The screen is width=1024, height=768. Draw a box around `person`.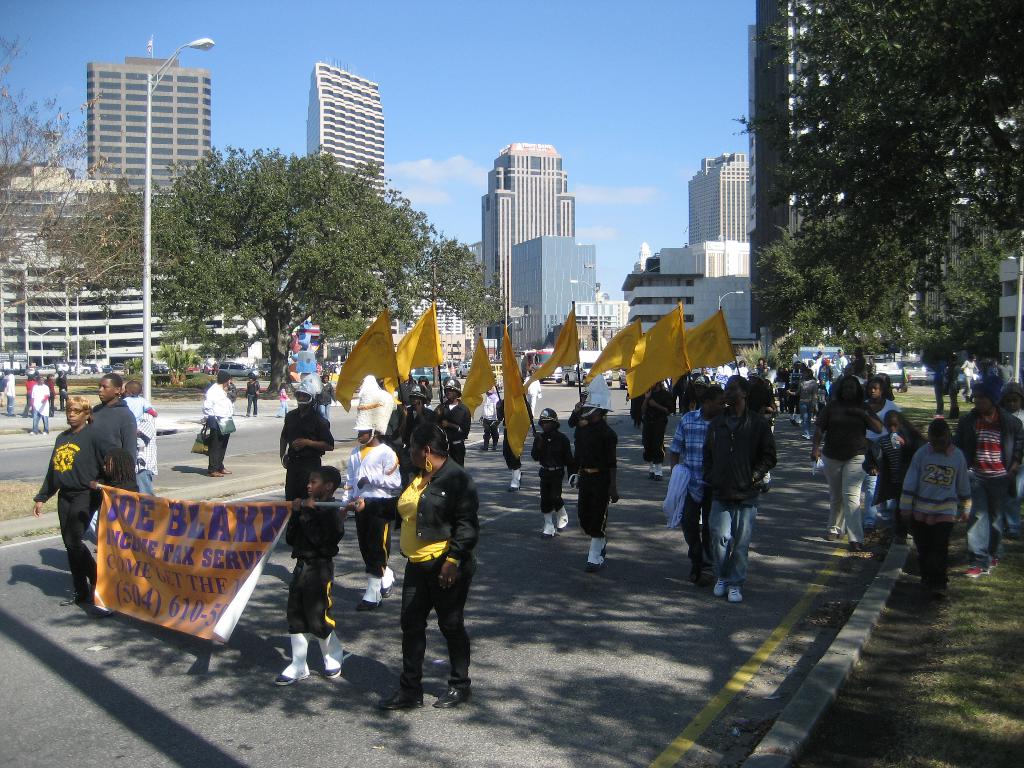
select_region(348, 376, 399, 606).
